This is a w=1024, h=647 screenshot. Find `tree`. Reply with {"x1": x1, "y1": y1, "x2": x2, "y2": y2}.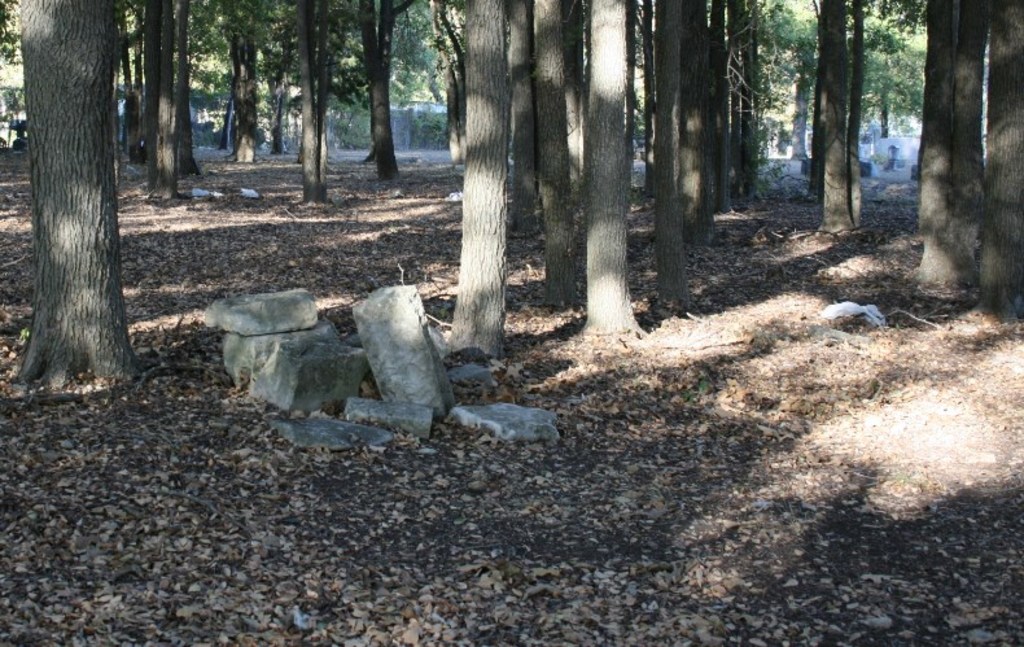
{"x1": 175, "y1": 0, "x2": 226, "y2": 191}.
